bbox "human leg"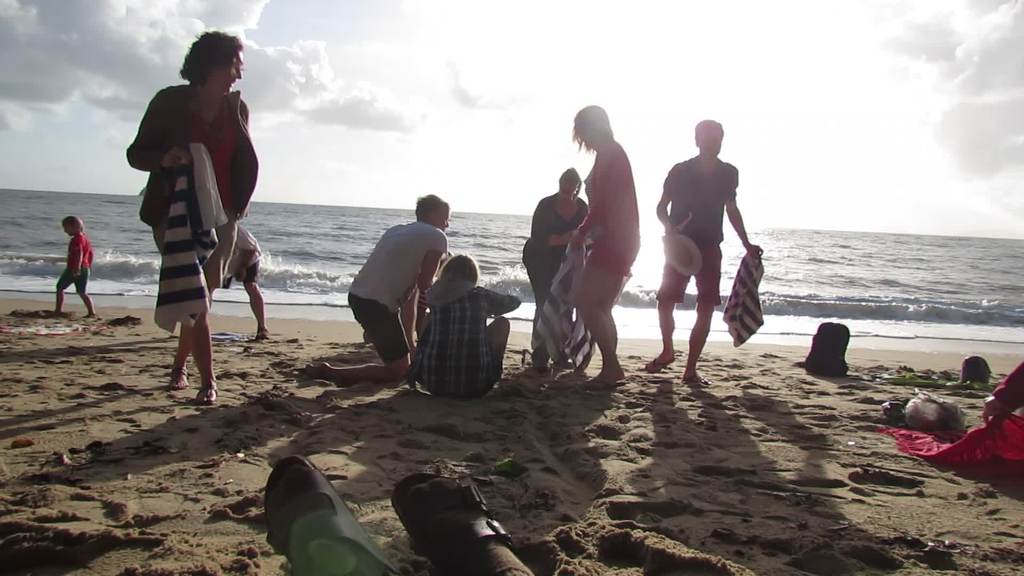
[388,475,538,575]
